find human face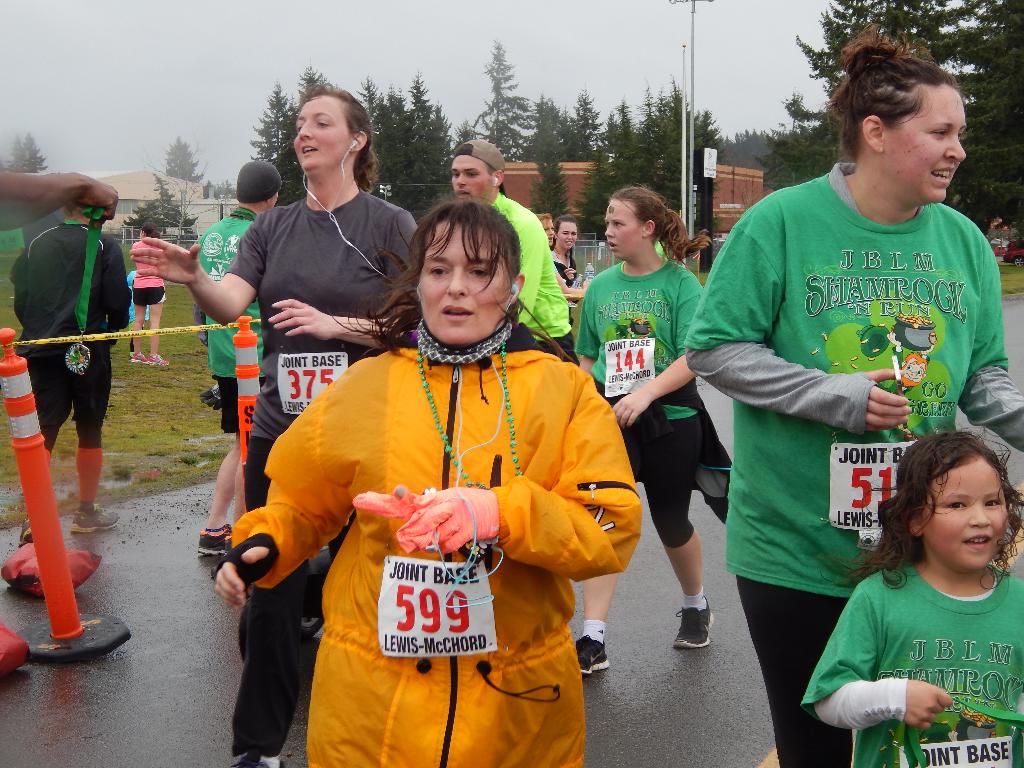
rect(294, 99, 347, 172)
